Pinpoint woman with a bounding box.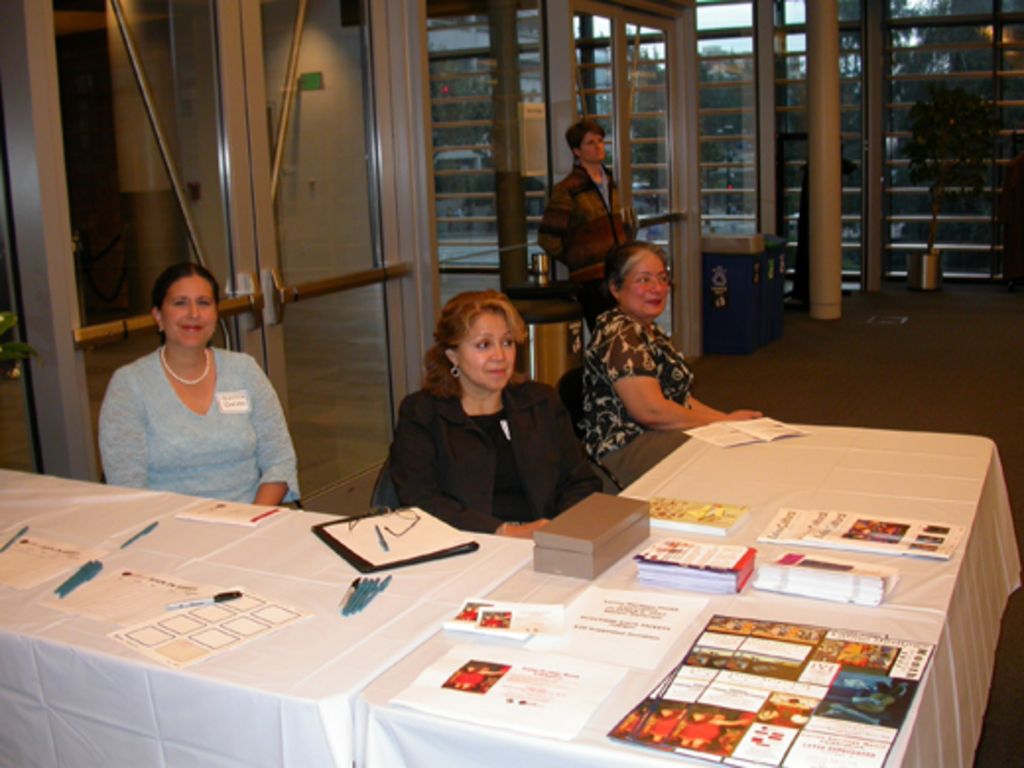
x1=571 y1=248 x2=758 y2=471.
